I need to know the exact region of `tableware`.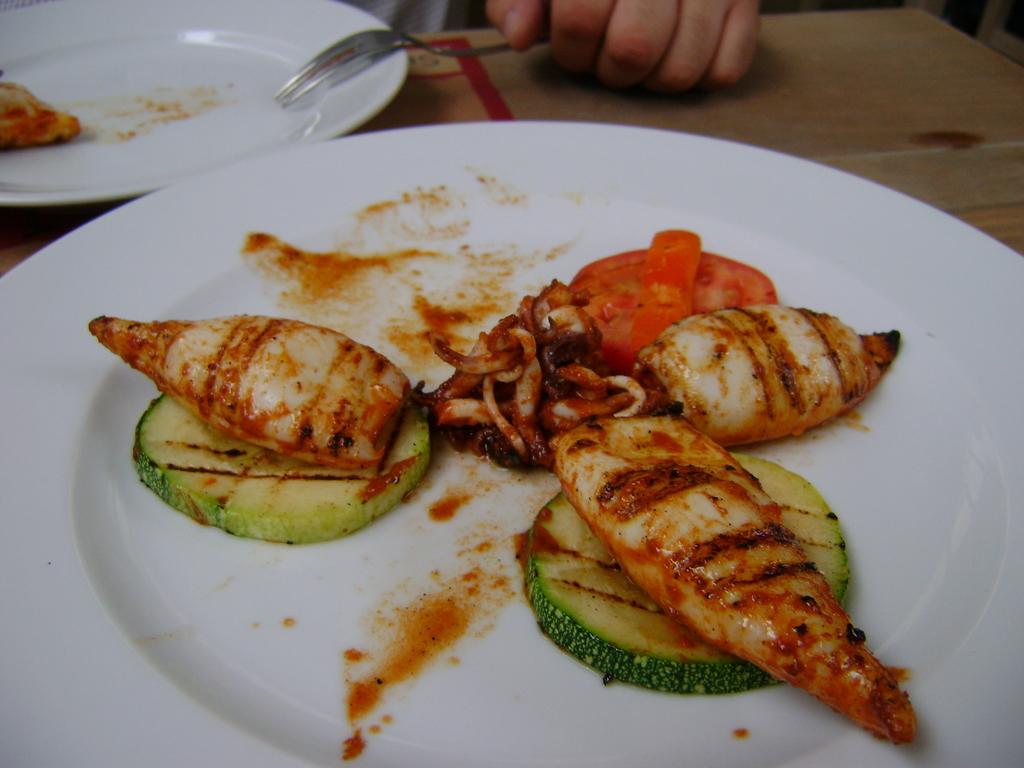
Region: <bbox>276, 29, 552, 111</bbox>.
